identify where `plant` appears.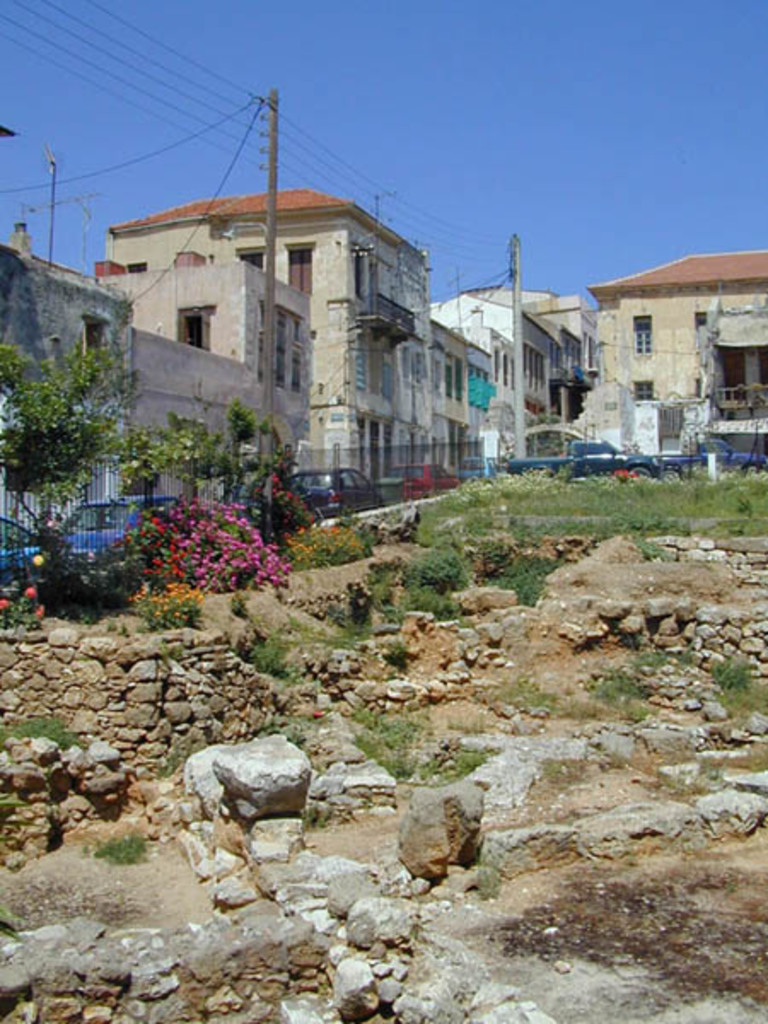
Appears at (154,645,164,659).
